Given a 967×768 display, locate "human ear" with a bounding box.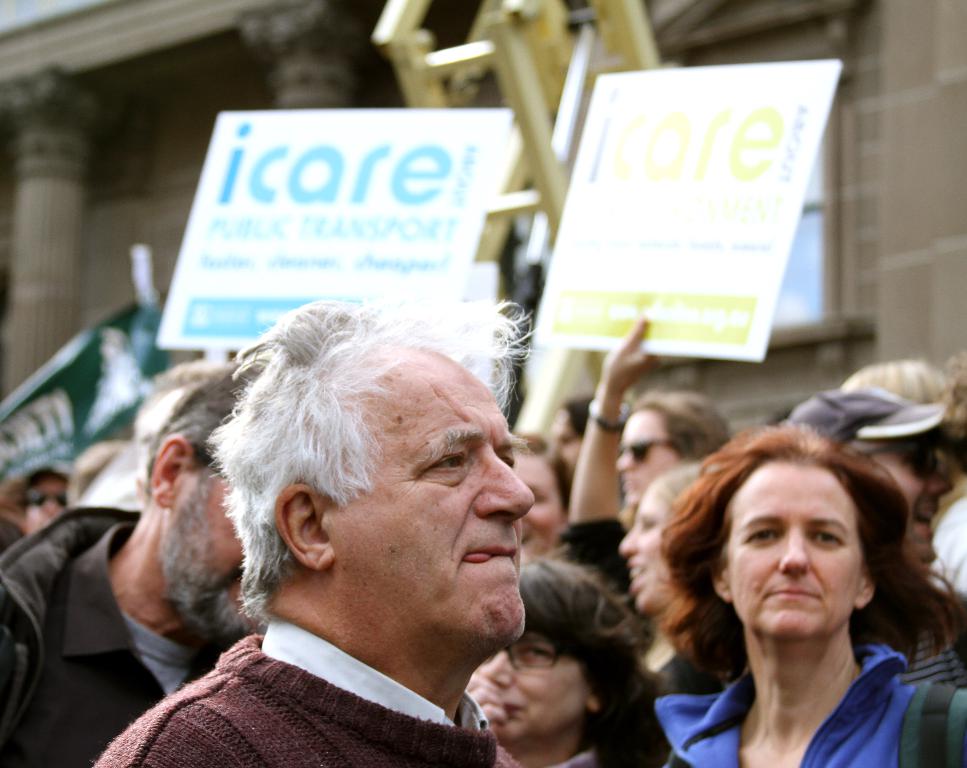
Located: {"left": 156, "top": 434, "right": 189, "bottom": 506}.
